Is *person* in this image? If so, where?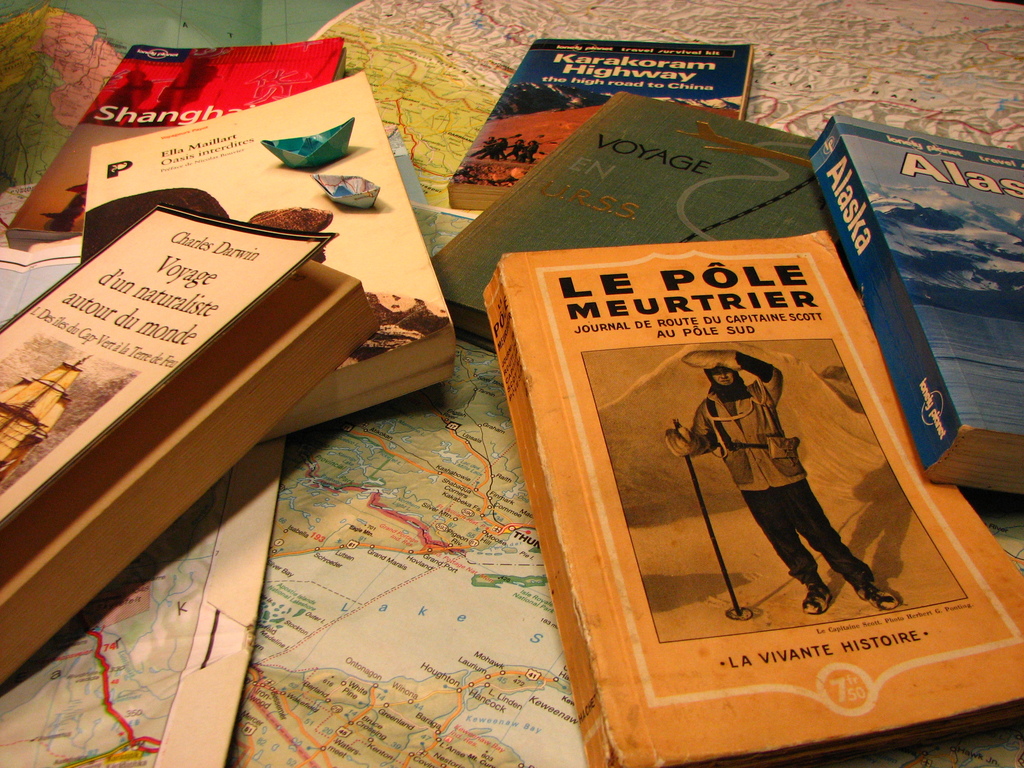
Yes, at [left=691, top=335, right=868, bottom=624].
